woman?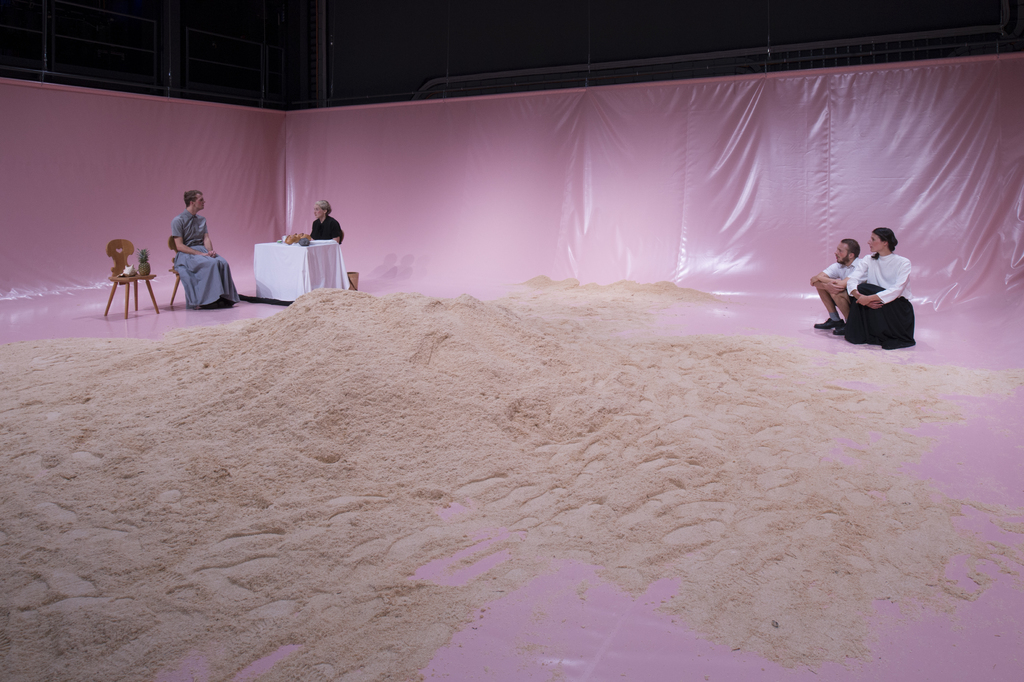
(840,225,919,349)
